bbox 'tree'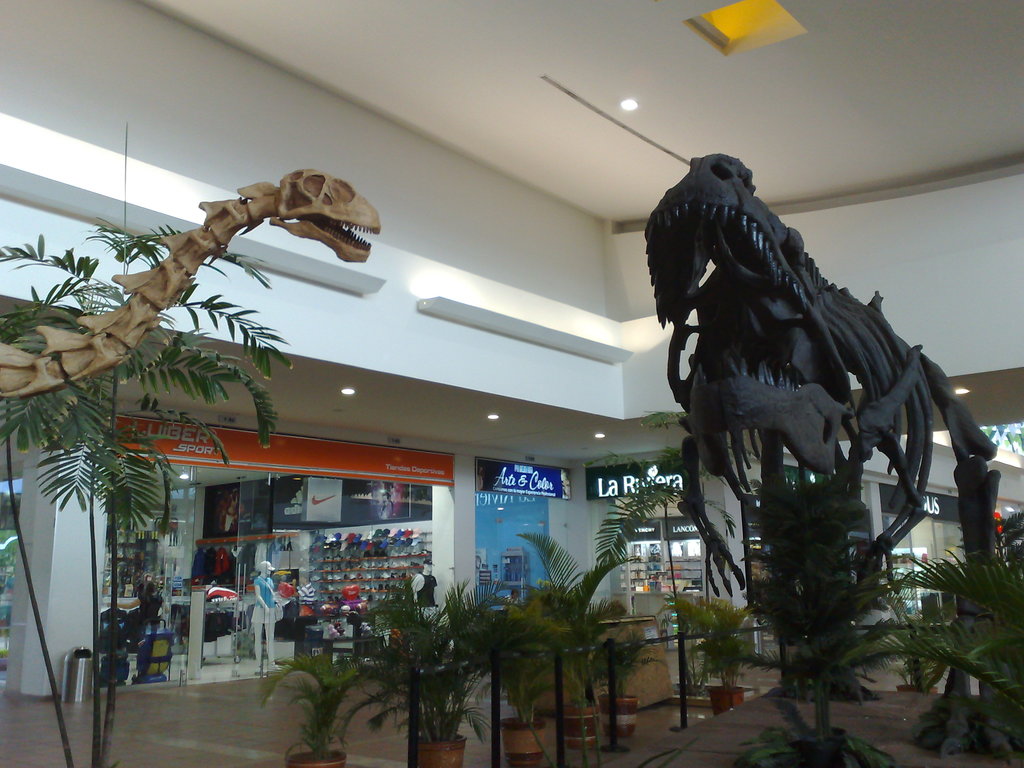
355,586,526,765
